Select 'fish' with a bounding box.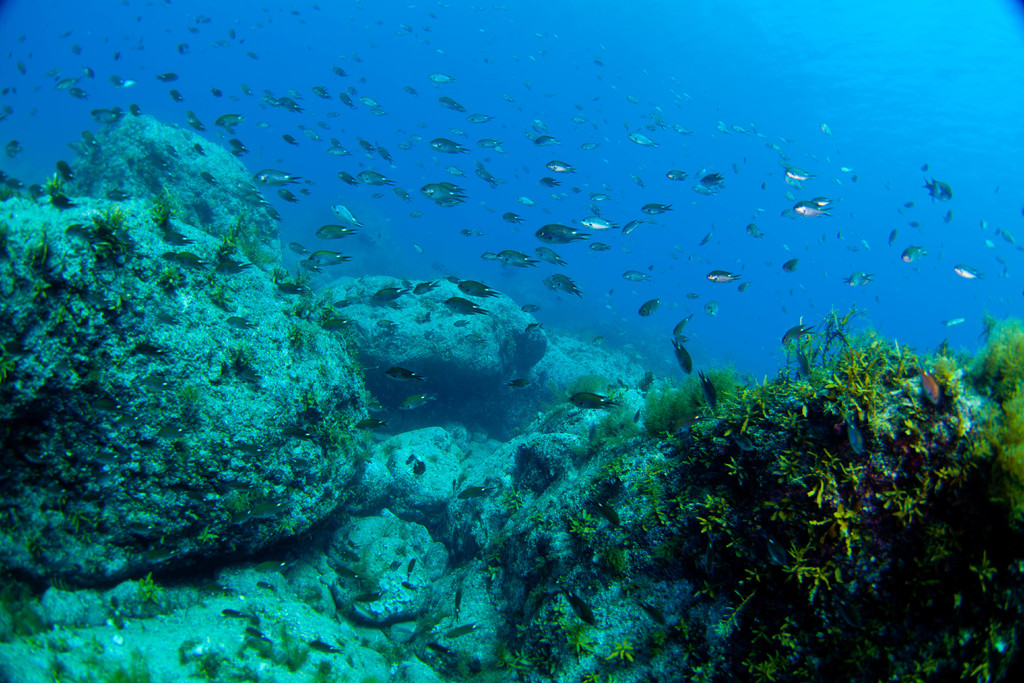
(551,158,575,175).
